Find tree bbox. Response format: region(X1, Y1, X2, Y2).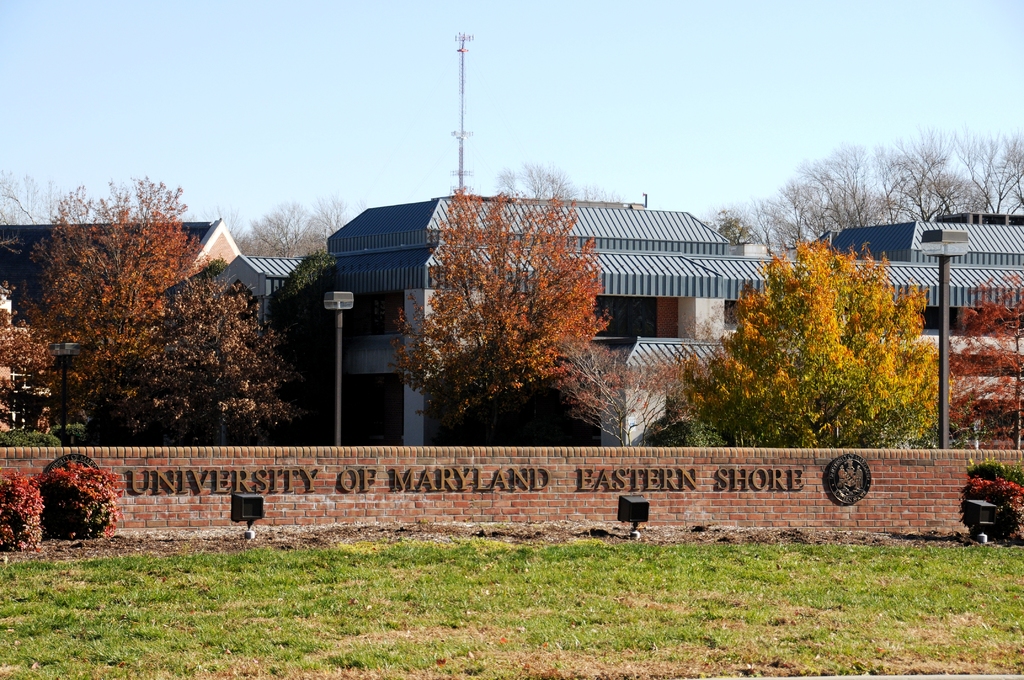
region(0, 300, 61, 444).
